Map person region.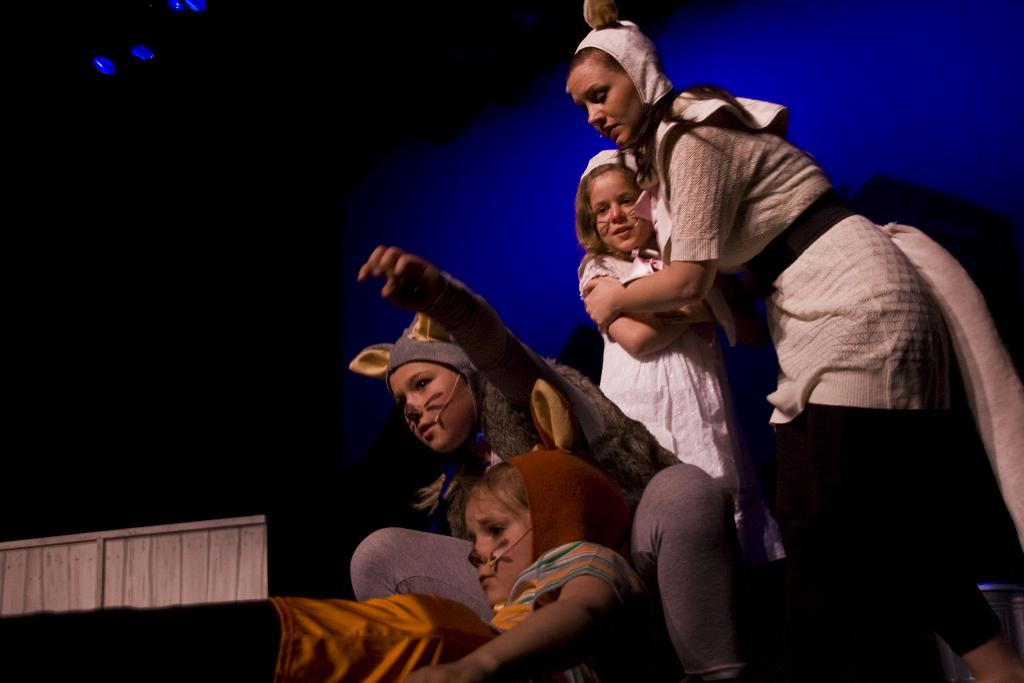
Mapped to box(276, 448, 652, 682).
